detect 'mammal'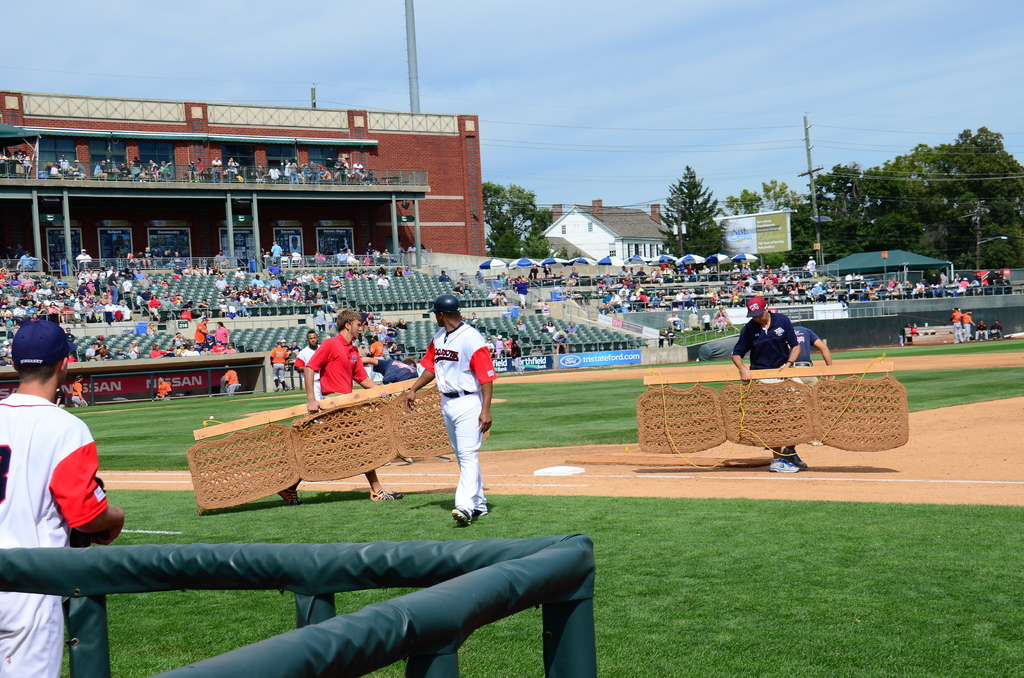
pyautogui.locateOnScreen(454, 282, 464, 294)
